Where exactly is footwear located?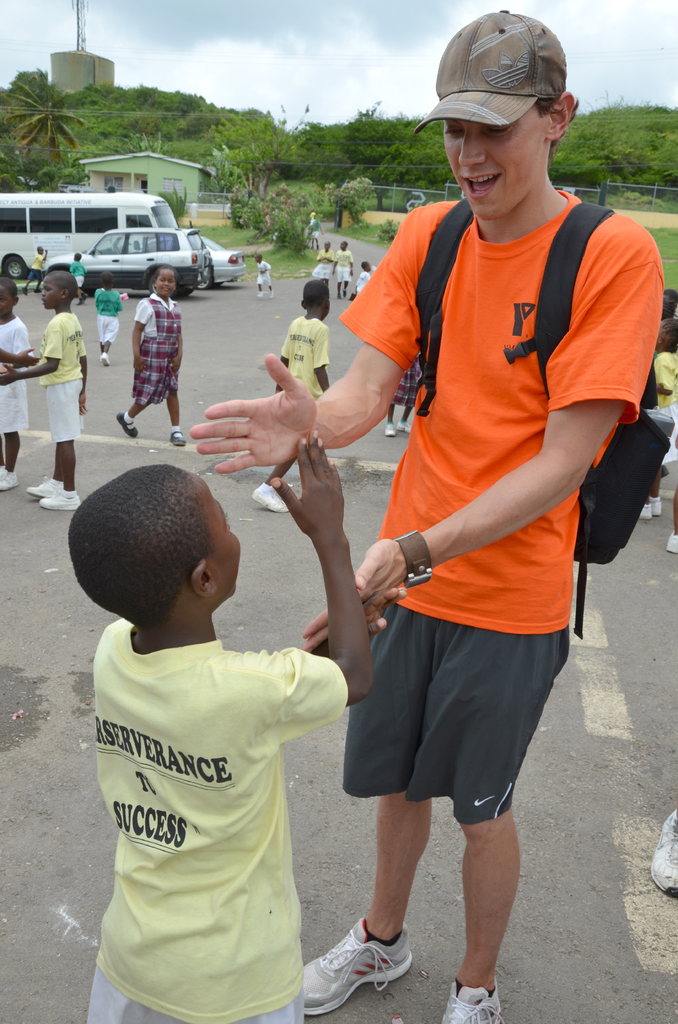
Its bounding box is <box>440,972,503,1023</box>.
